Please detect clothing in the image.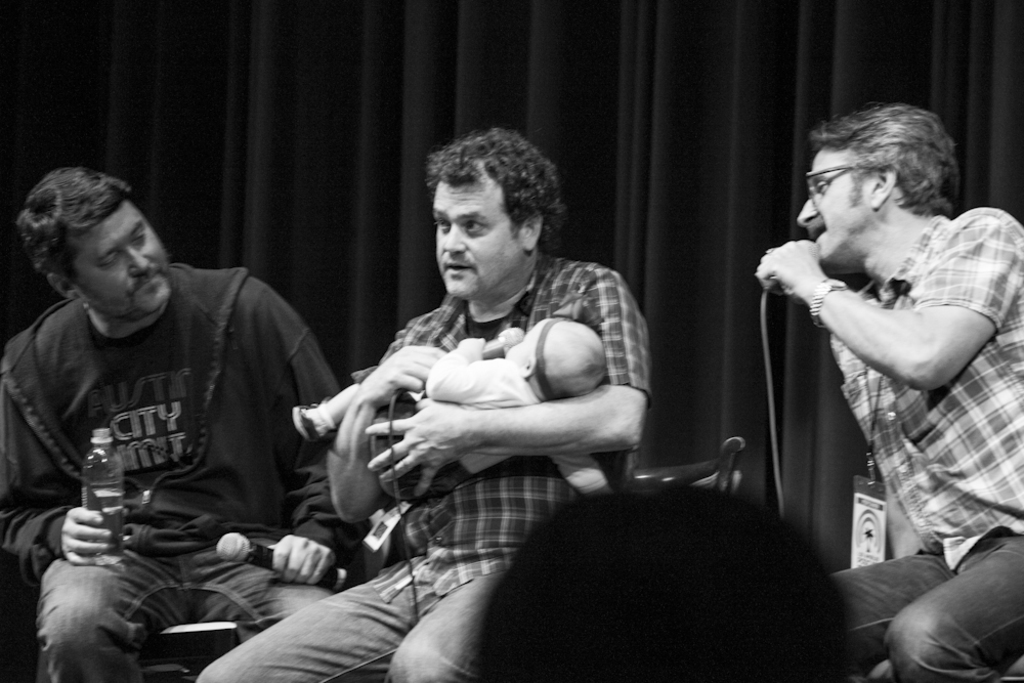
bbox=(18, 207, 356, 612).
